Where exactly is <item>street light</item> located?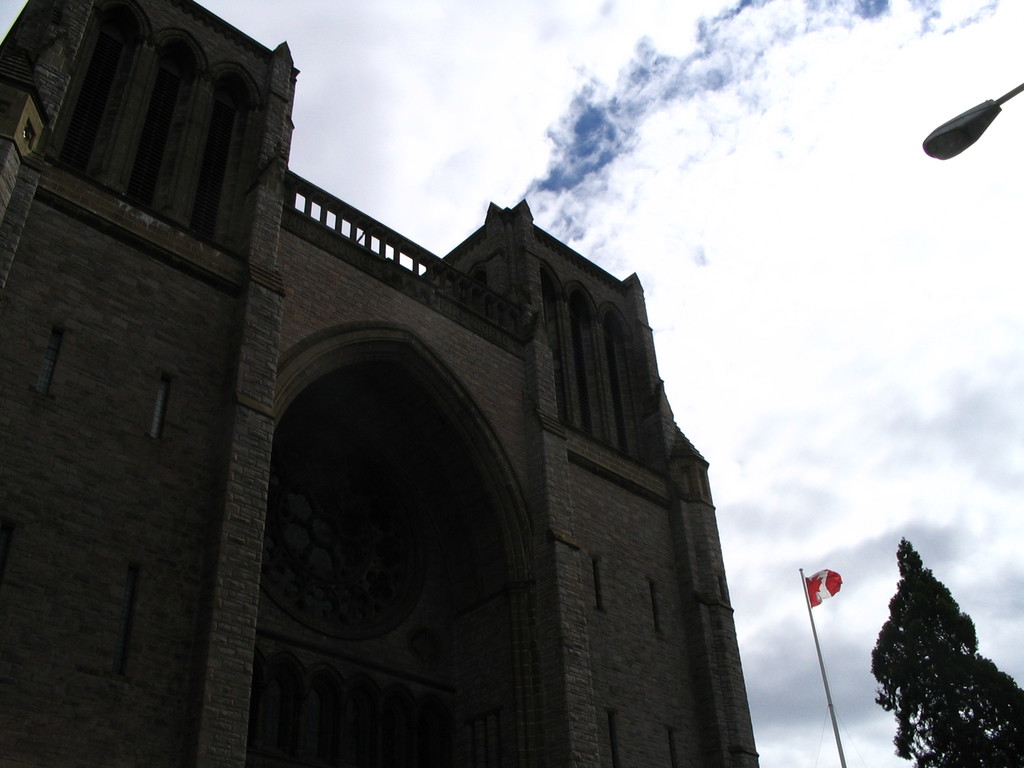
Its bounding box is 926:85:1023:157.
